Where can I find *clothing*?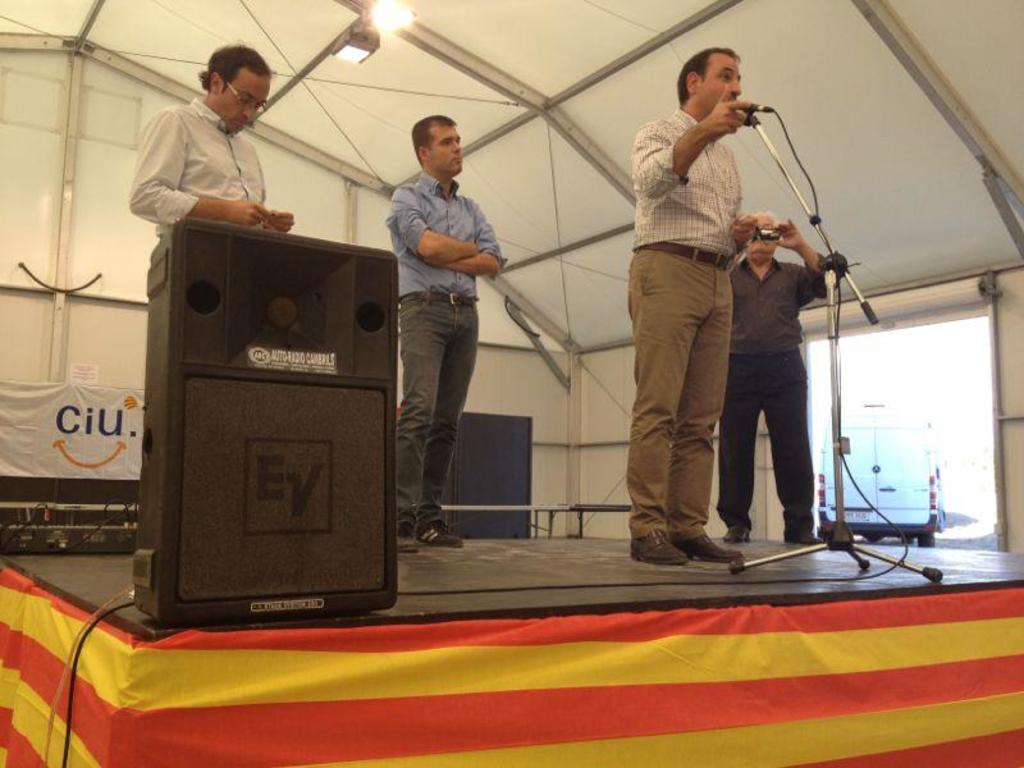
You can find it at x1=613, y1=49, x2=844, y2=557.
